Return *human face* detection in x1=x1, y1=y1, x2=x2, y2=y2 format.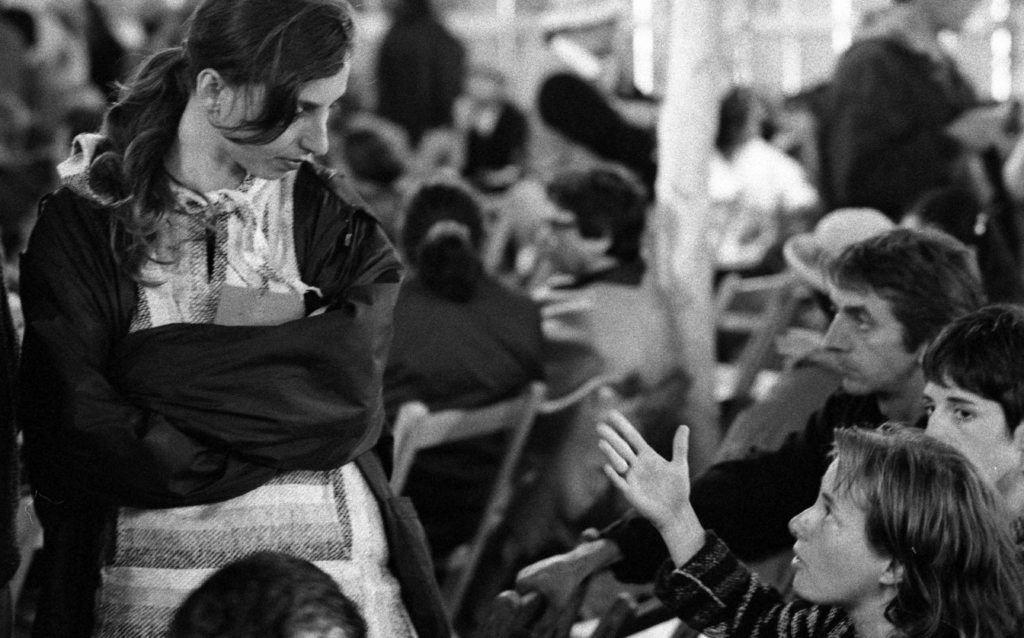
x1=212, y1=42, x2=348, y2=185.
